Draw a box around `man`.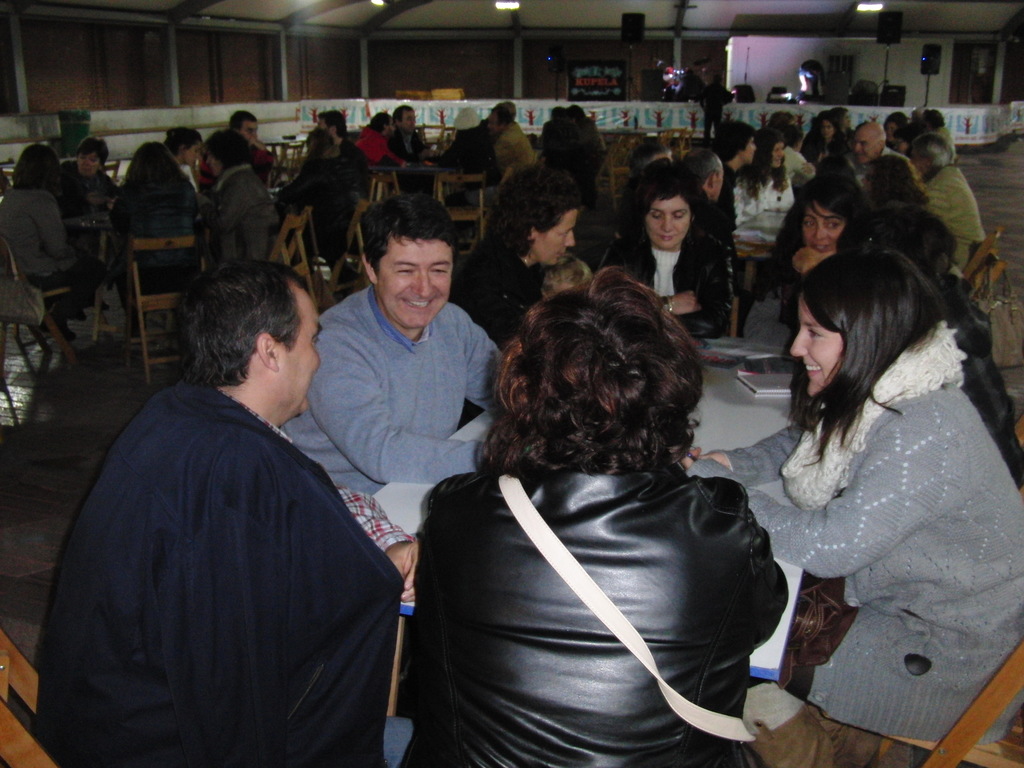
bbox=[284, 188, 512, 489].
